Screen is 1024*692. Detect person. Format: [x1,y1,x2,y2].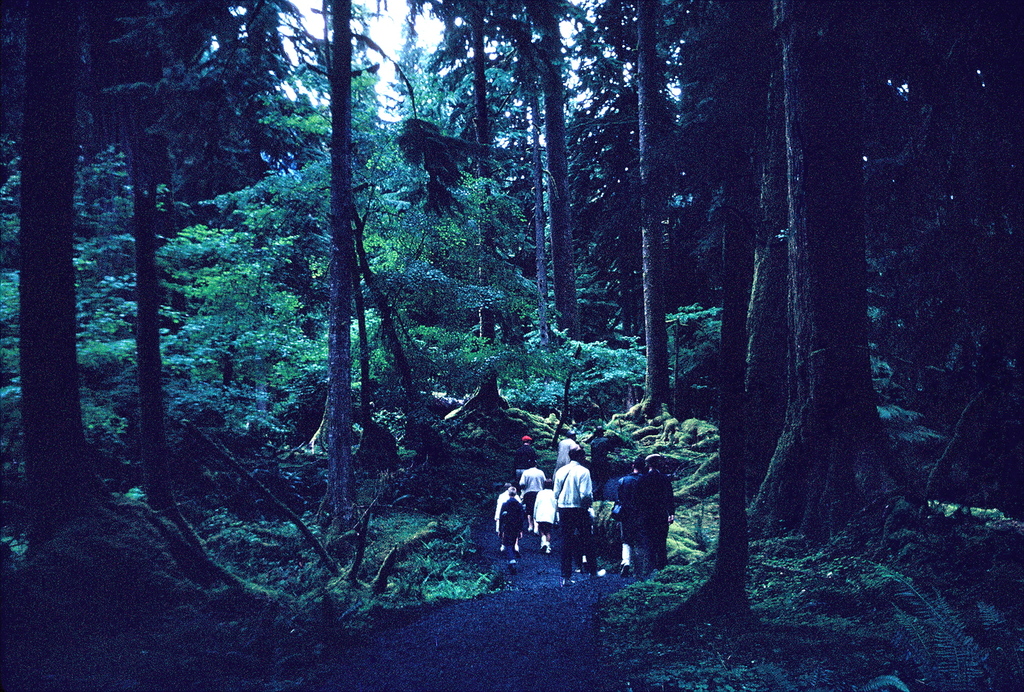
[550,443,604,579].
